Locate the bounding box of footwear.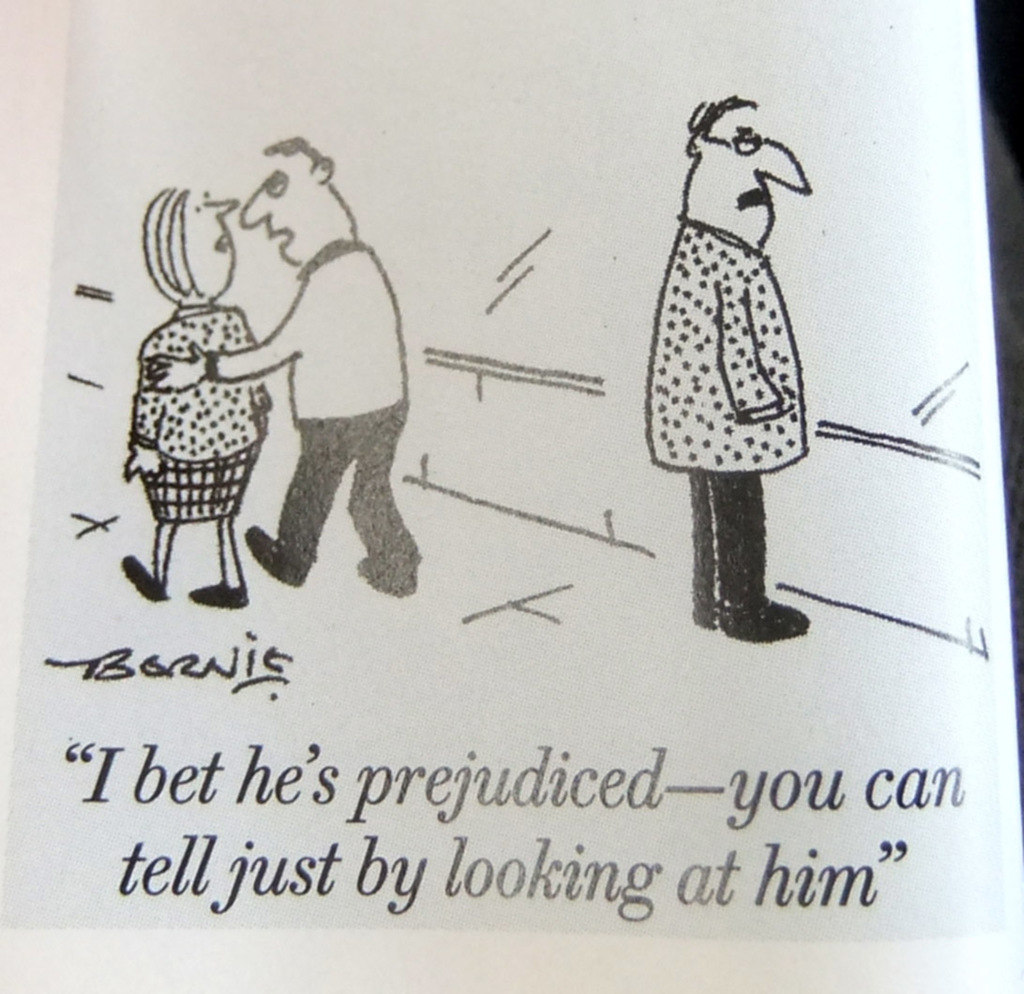
Bounding box: bbox(187, 586, 250, 609).
